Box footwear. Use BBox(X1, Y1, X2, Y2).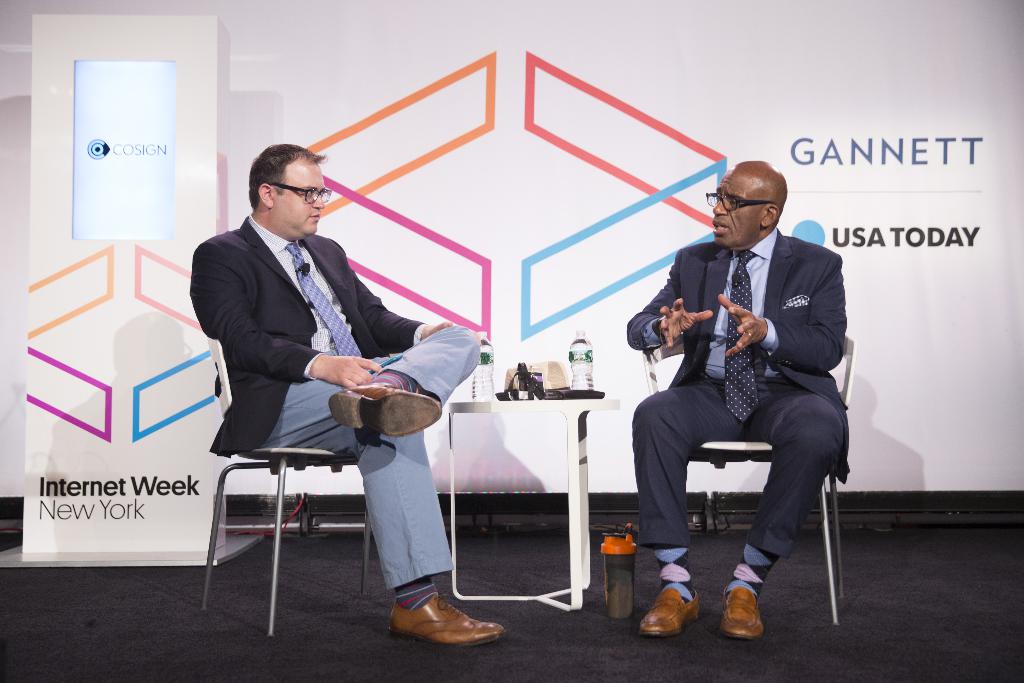
BBox(637, 580, 706, 639).
